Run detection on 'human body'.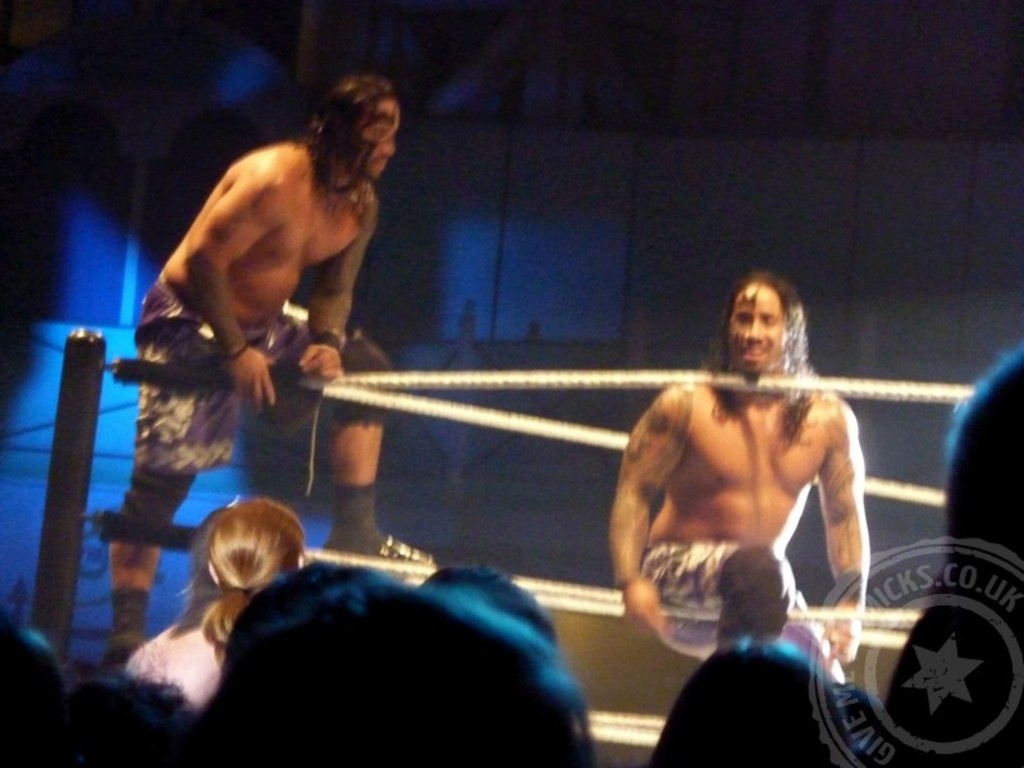
Result: l=617, t=296, r=893, b=689.
